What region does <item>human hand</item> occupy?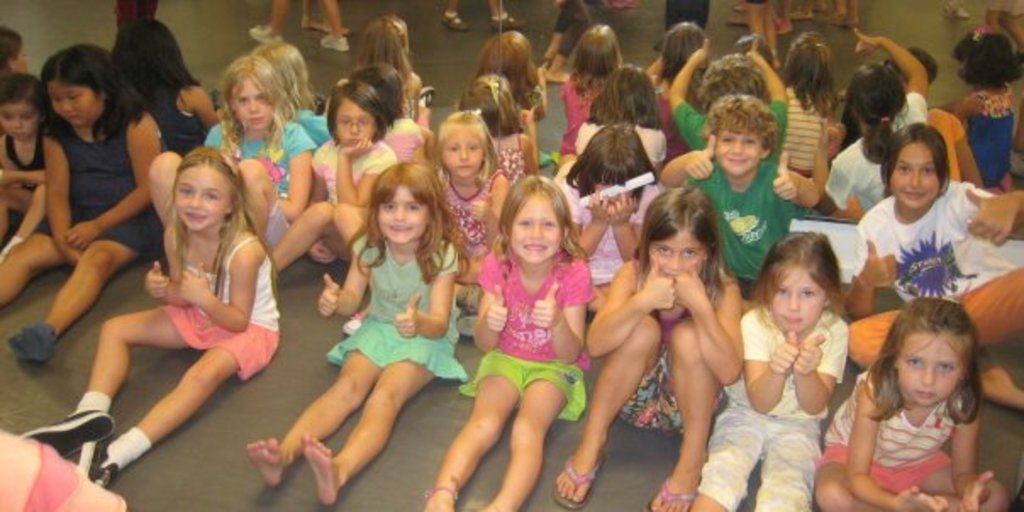
670,258,702,312.
